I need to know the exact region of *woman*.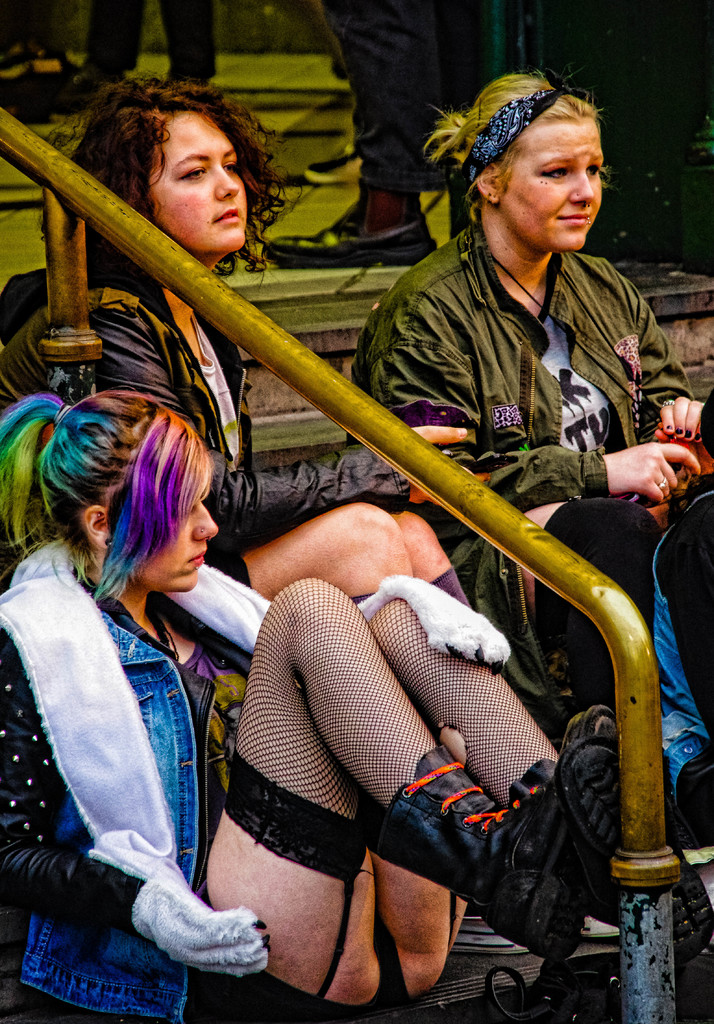
Region: crop(341, 72, 708, 724).
